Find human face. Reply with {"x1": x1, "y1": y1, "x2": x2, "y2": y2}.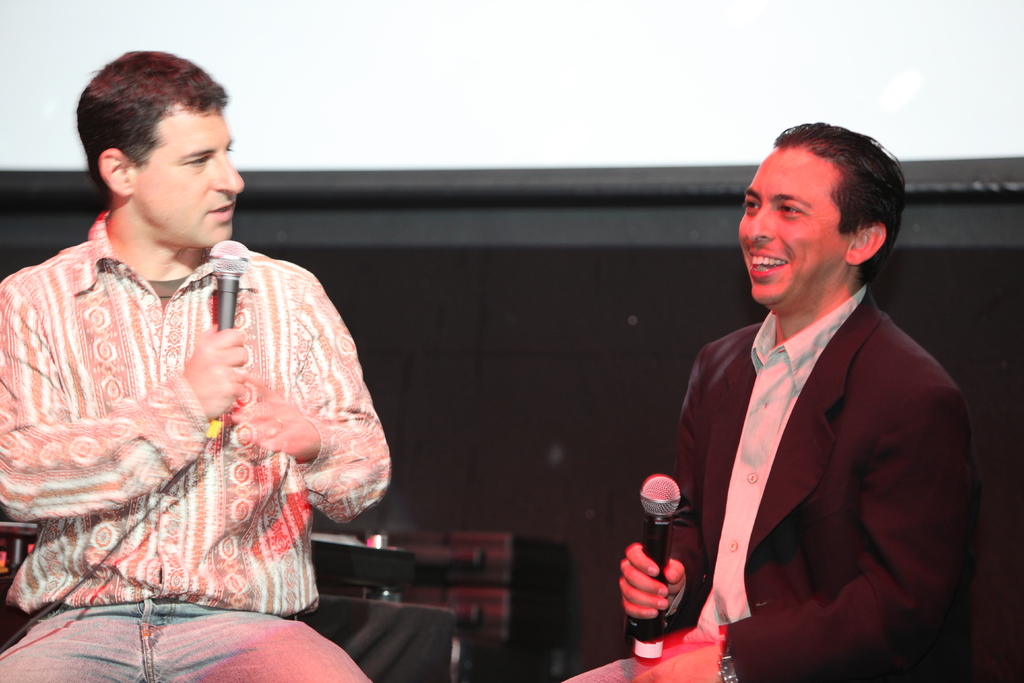
{"x1": 132, "y1": 107, "x2": 243, "y2": 243}.
